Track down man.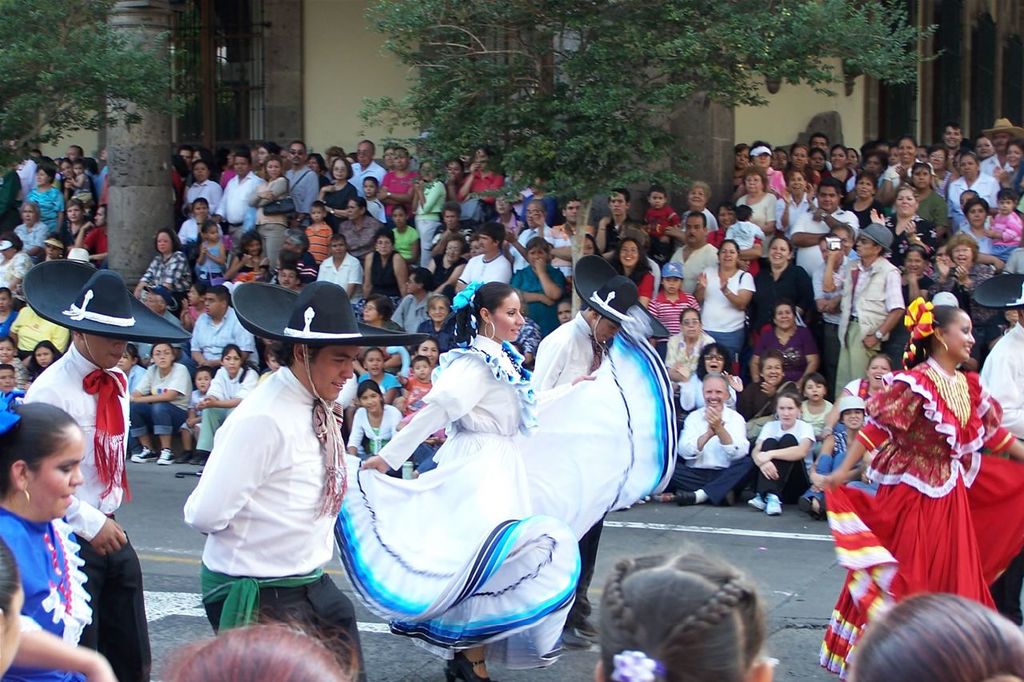
Tracked to bbox(350, 138, 386, 195).
